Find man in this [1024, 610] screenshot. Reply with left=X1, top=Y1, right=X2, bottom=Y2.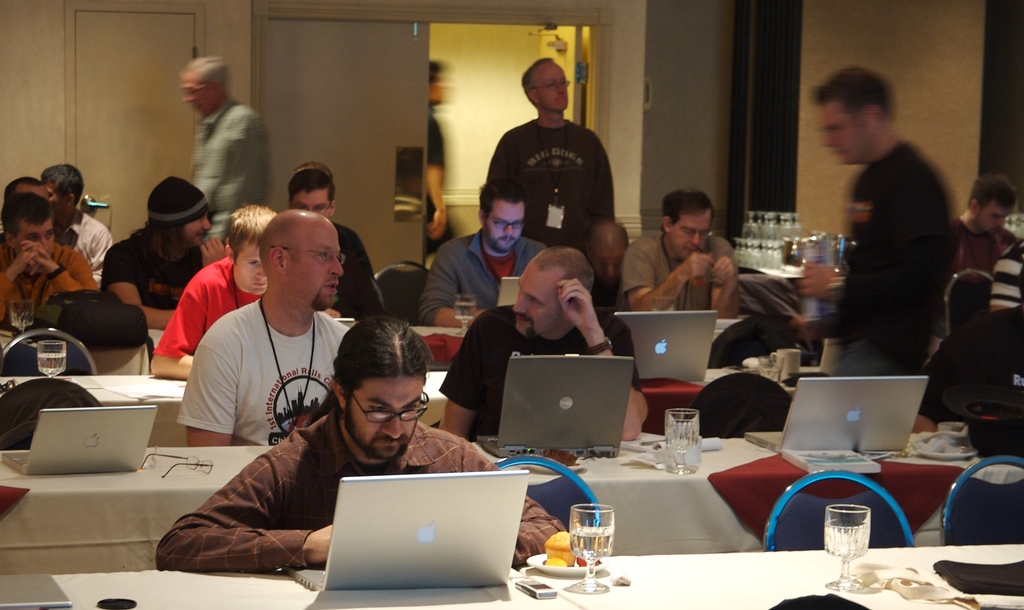
left=949, top=172, right=1023, bottom=279.
